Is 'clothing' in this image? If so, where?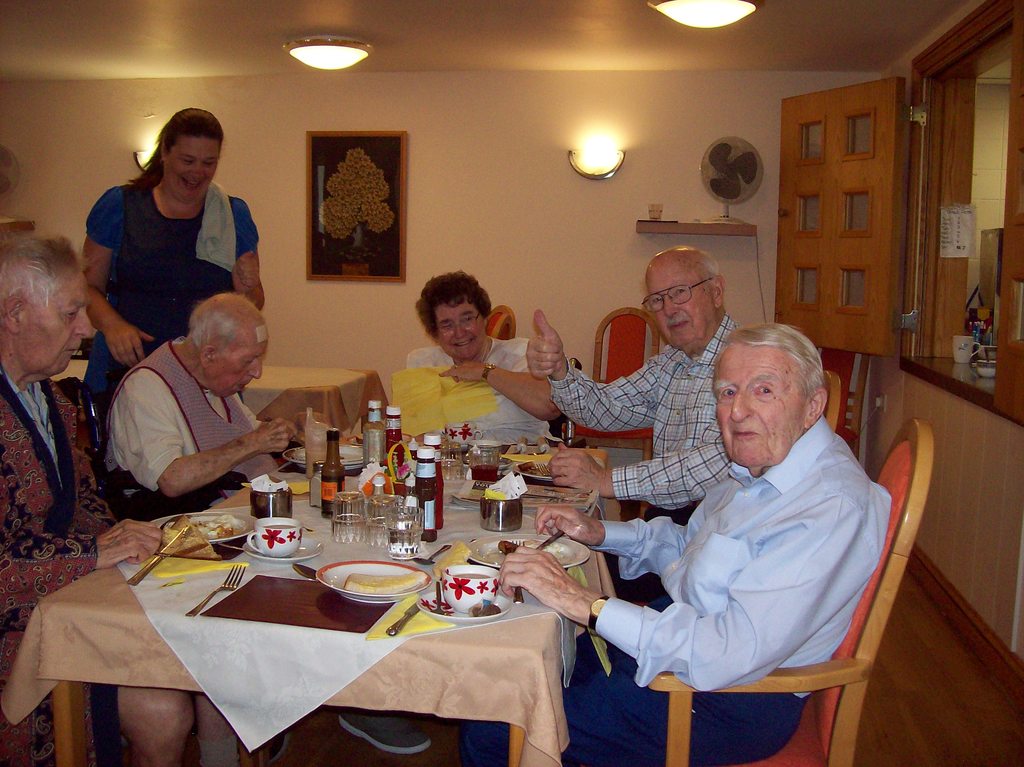
Yes, at {"x1": 84, "y1": 180, "x2": 254, "y2": 416}.
